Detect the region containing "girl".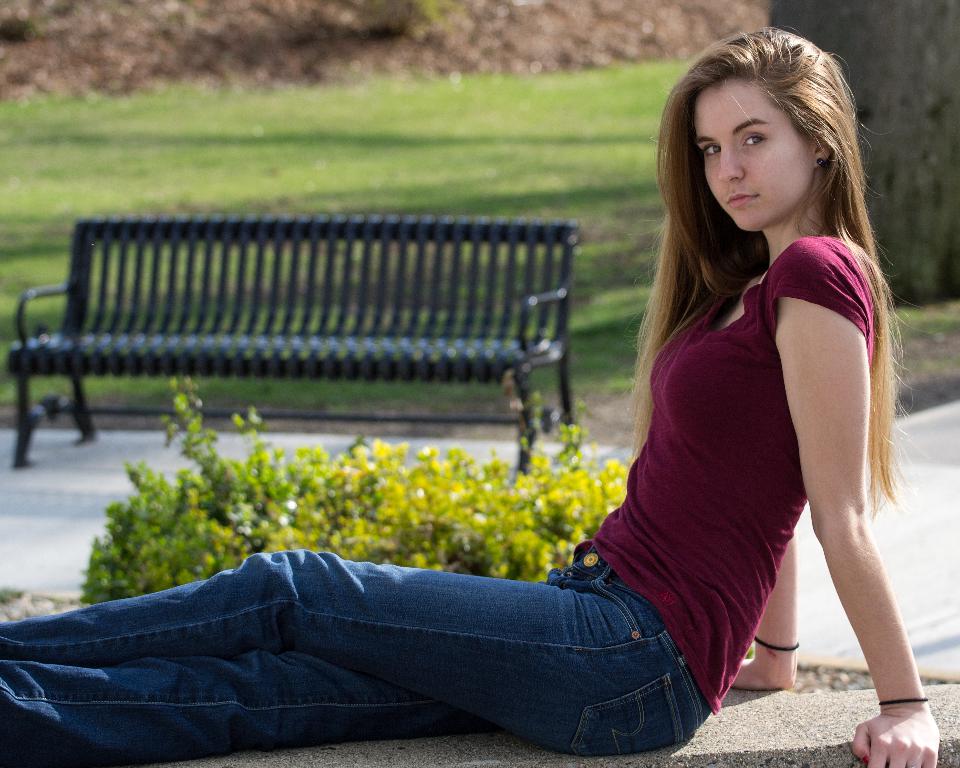
[left=0, top=23, right=938, bottom=767].
